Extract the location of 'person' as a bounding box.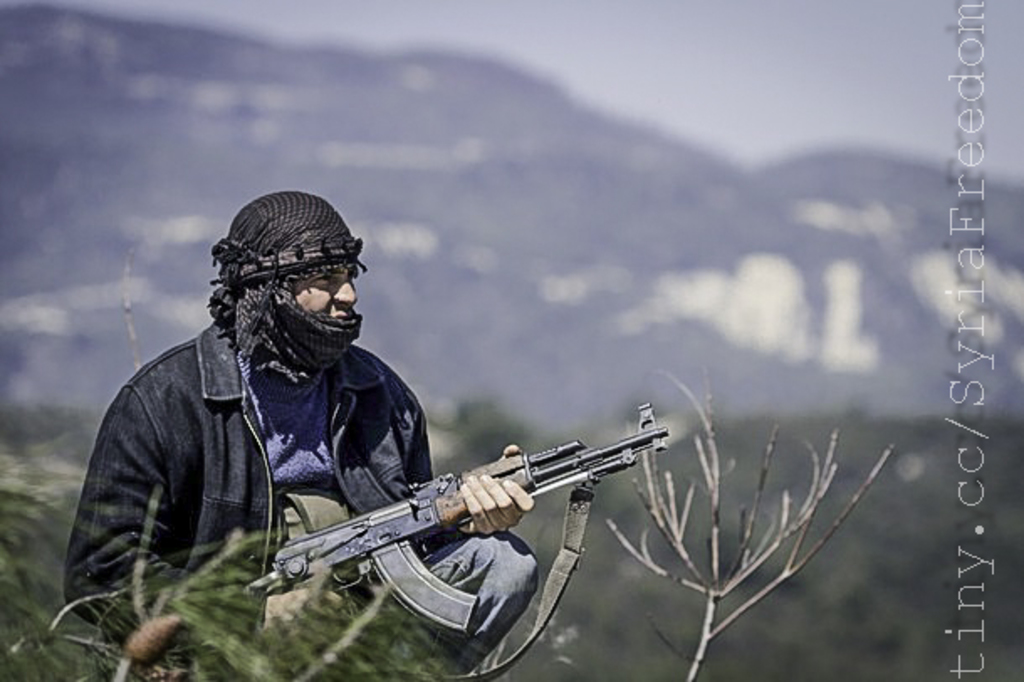
{"left": 60, "top": 198, "right": 537, "bottom": 680}.
